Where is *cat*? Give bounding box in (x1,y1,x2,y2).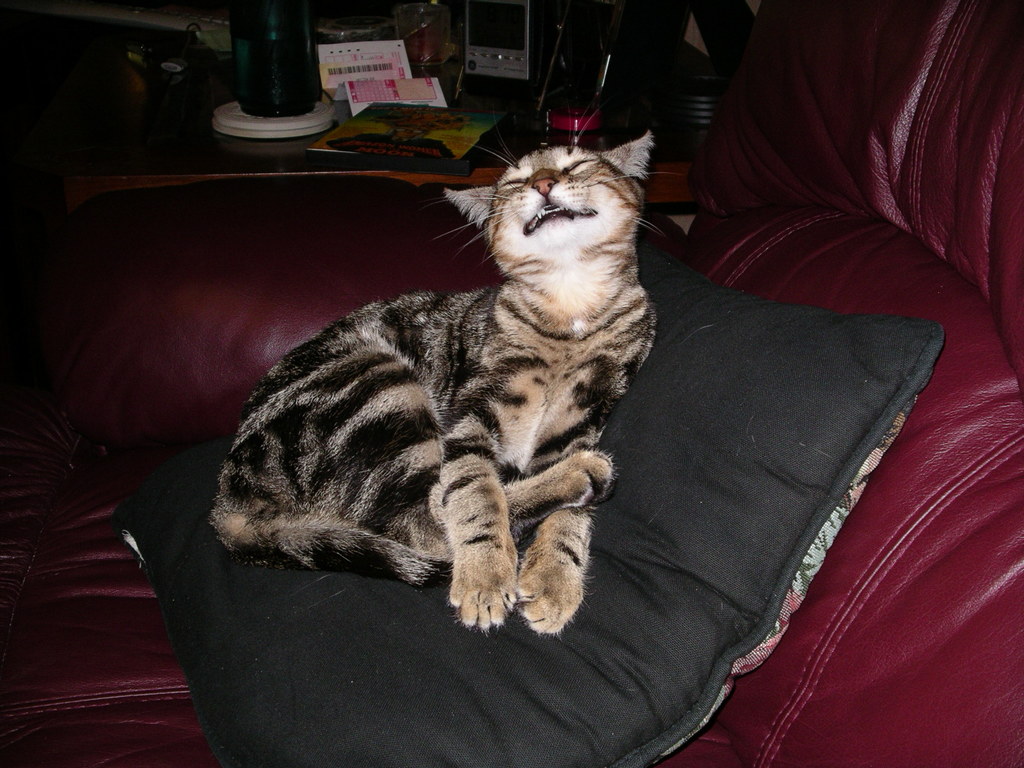
(207,111,681,643).
